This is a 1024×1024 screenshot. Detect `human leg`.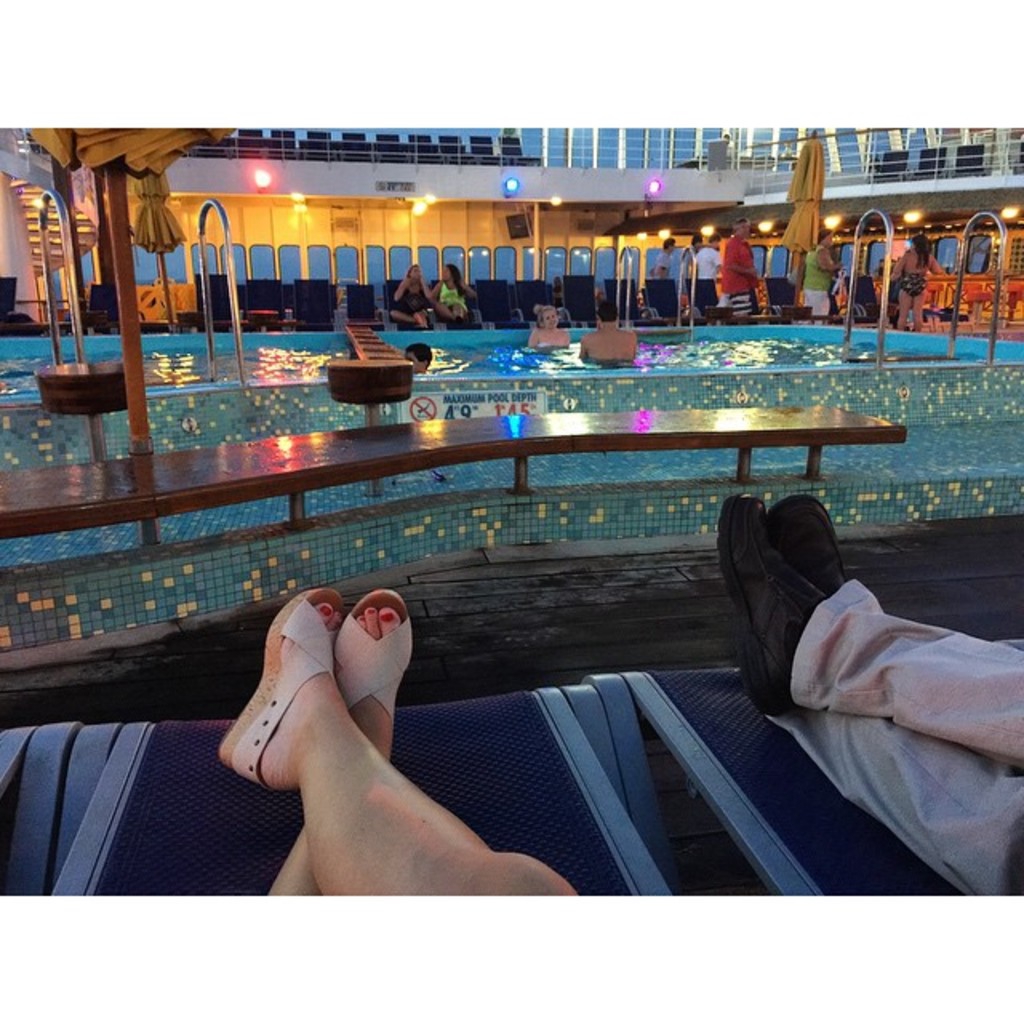
[262, 592, 418, 890].
